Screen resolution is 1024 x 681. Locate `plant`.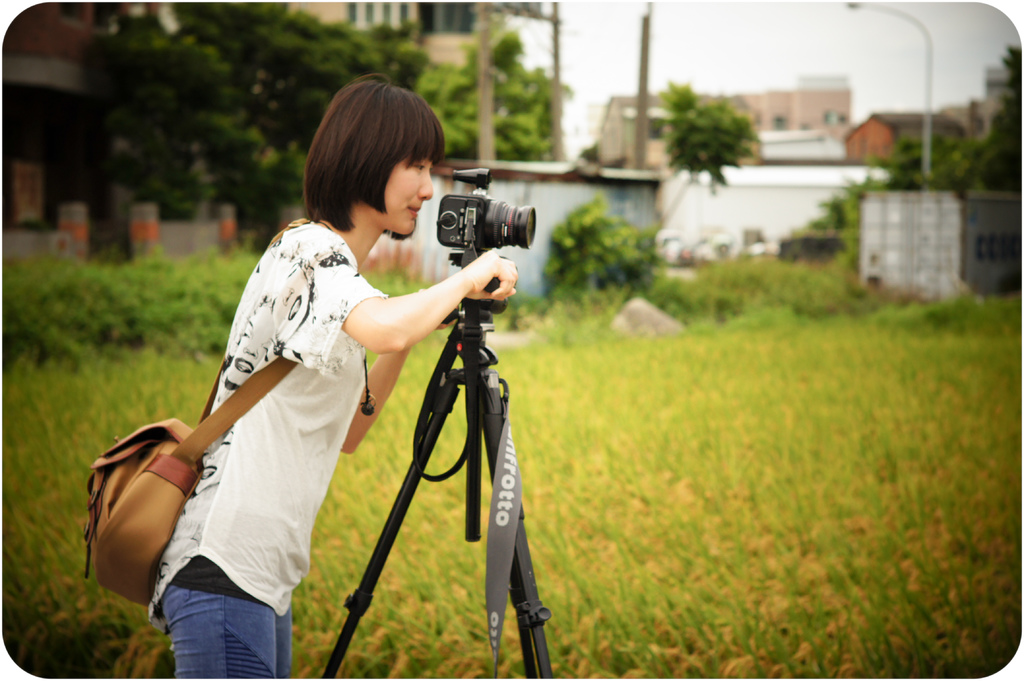
661:77:766:227.
